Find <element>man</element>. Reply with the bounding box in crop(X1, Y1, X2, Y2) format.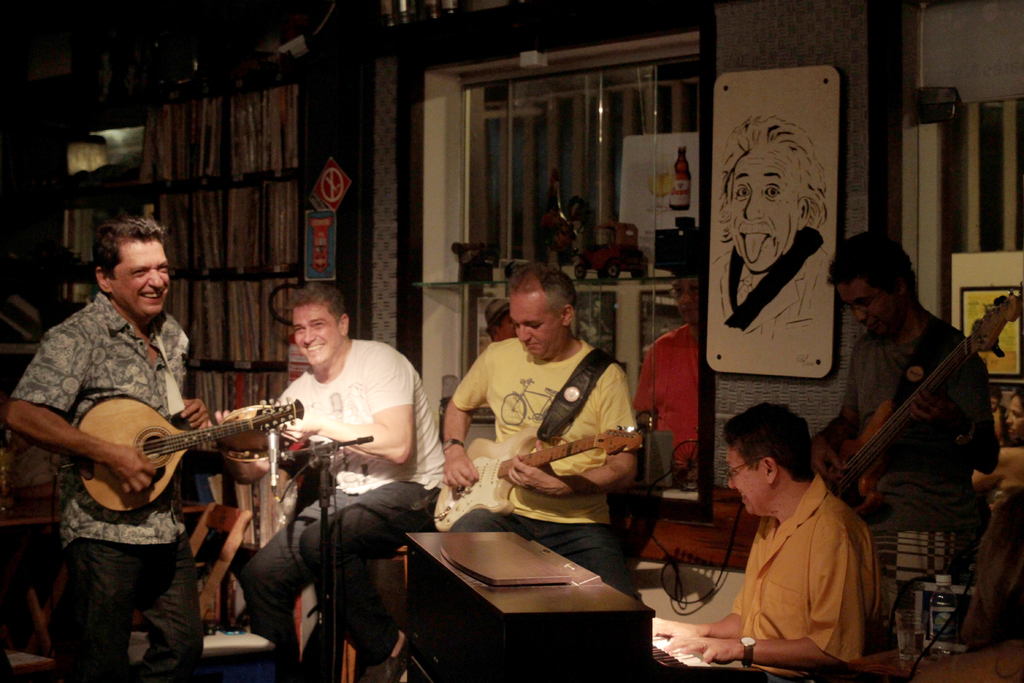
crop(655, 402, 879, 682).
